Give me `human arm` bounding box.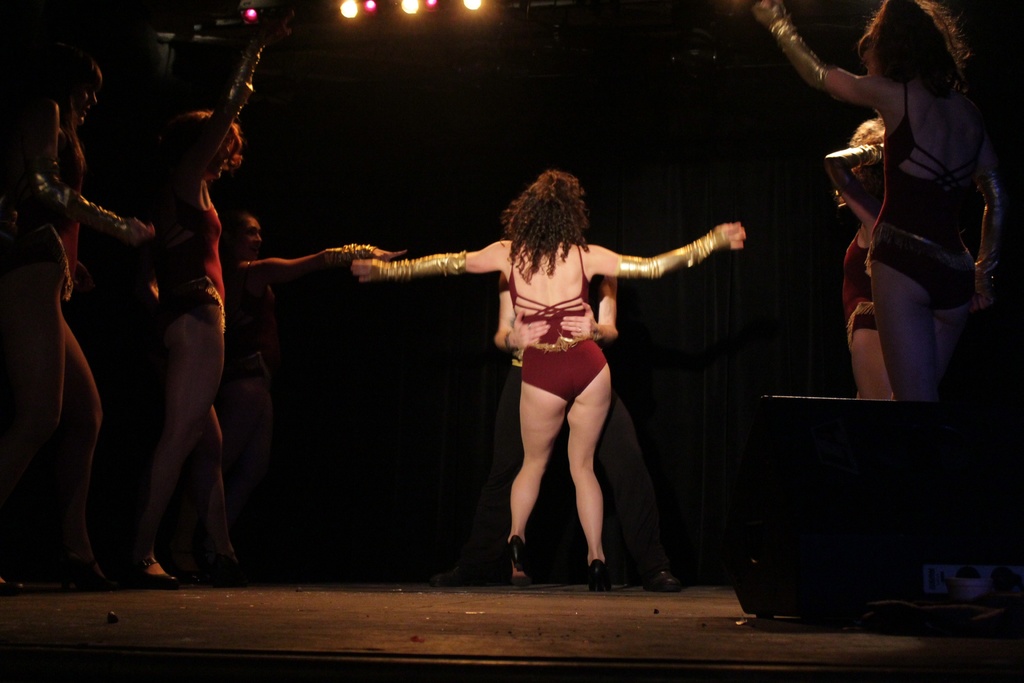
select_region(188, 37, 261, 183).
